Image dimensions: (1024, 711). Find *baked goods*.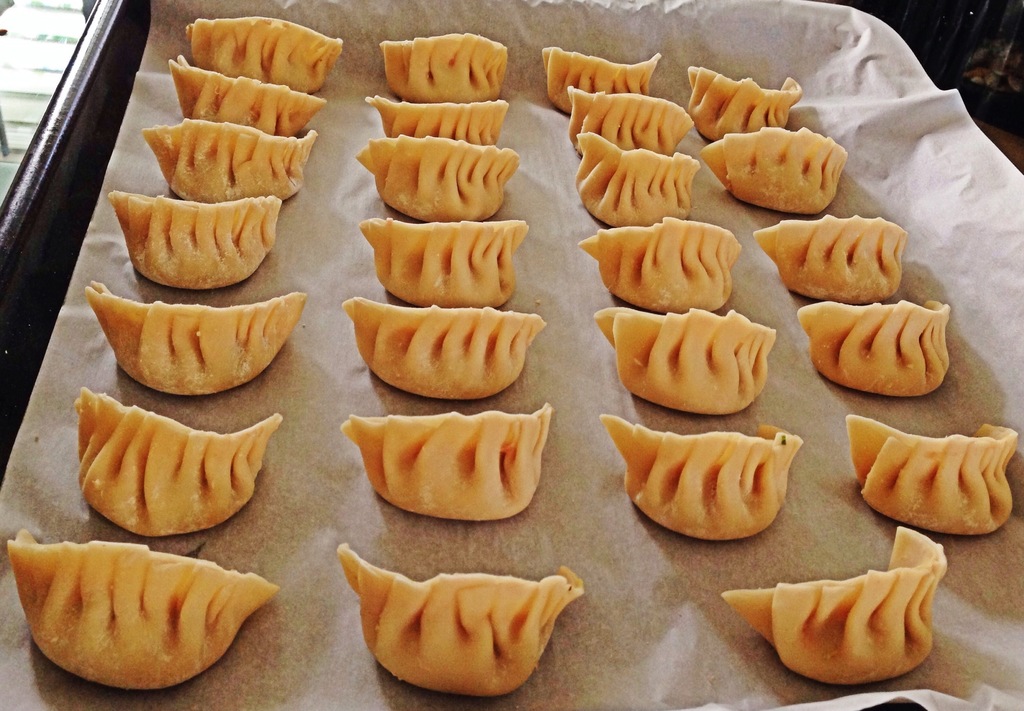
left=580, top=218, right=744, bottom=317.
